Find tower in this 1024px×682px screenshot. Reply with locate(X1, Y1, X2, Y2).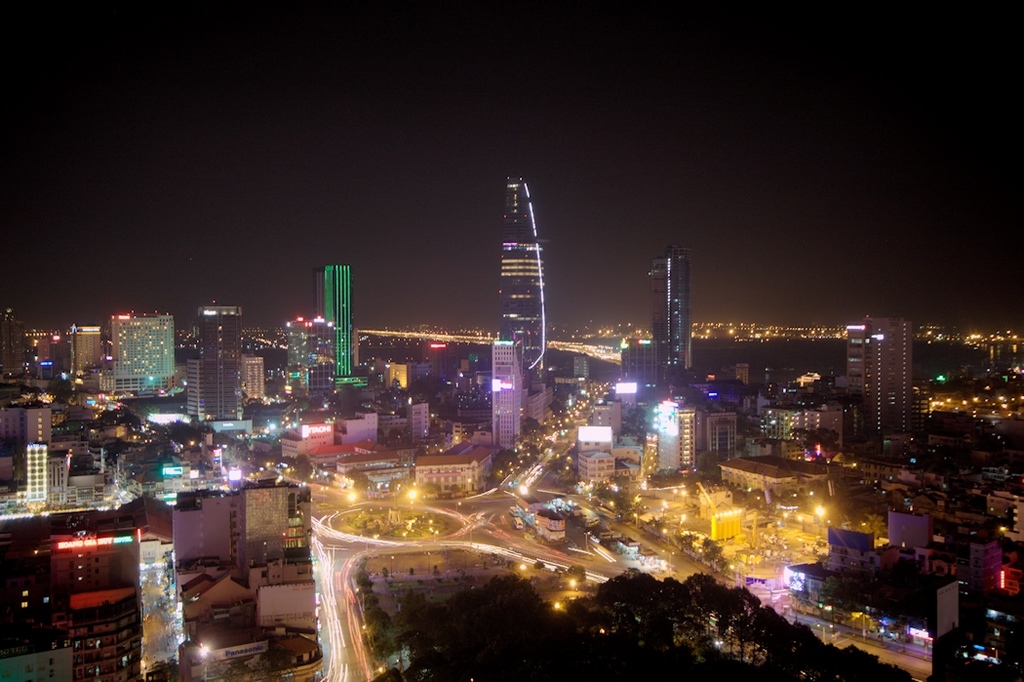
locate(187, 306, 247, 421).
